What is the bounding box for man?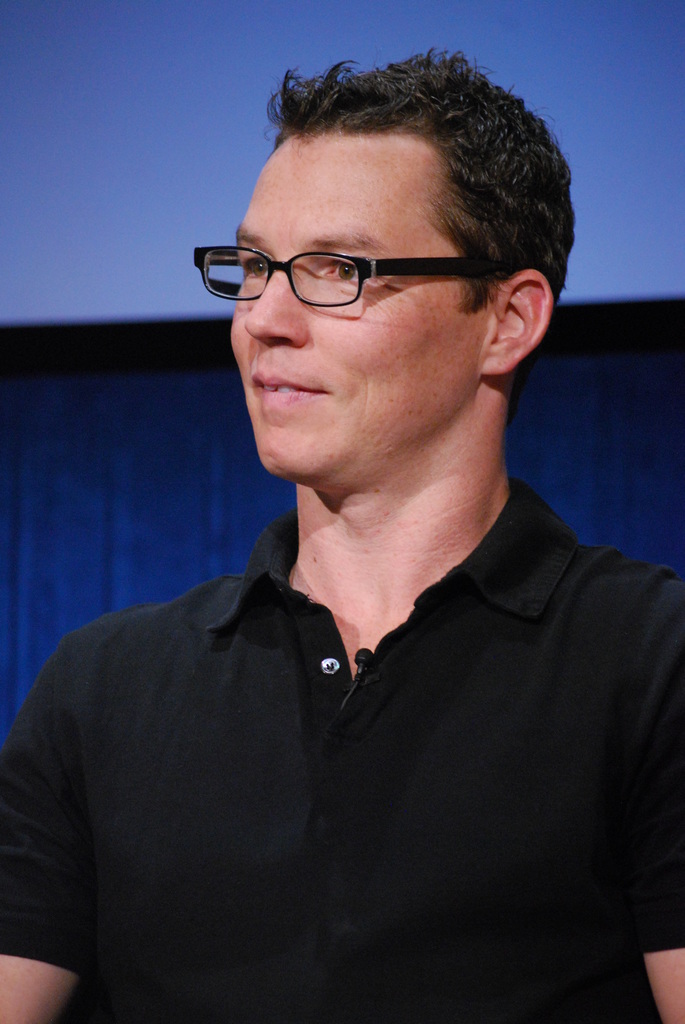
Rect(27, 54, 684, 1023).
